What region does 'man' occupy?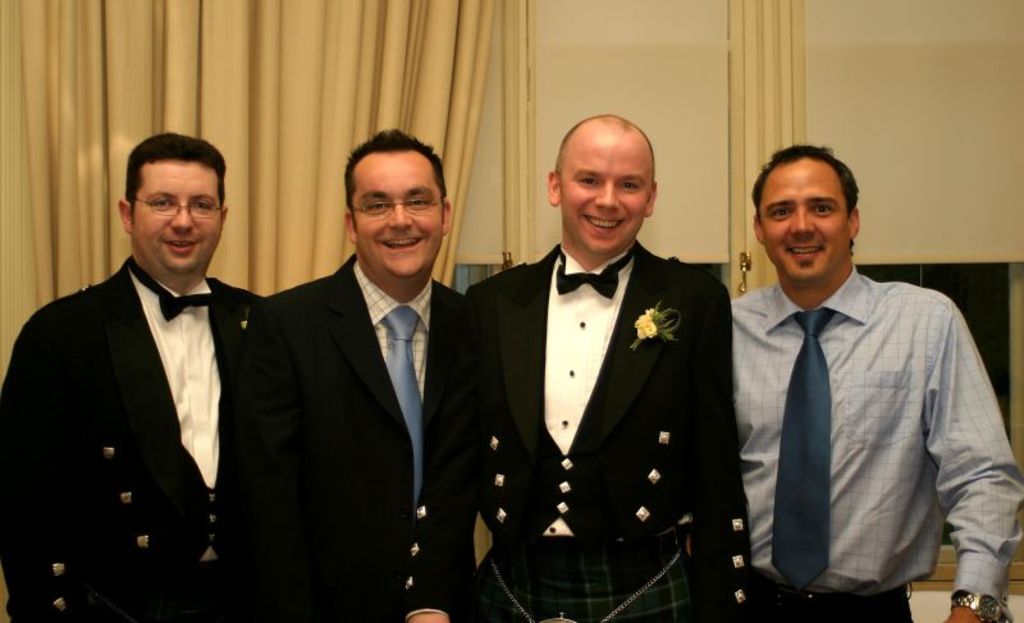
<box>18,119,284,610</box>.
